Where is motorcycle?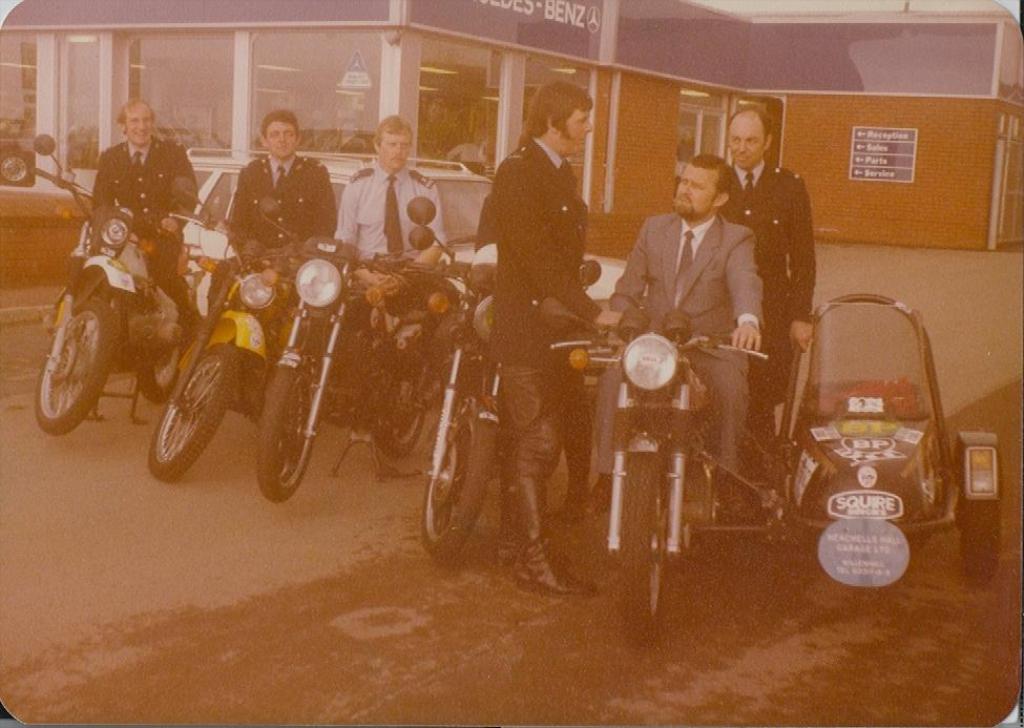
box=[146, 176, 299, 485].
